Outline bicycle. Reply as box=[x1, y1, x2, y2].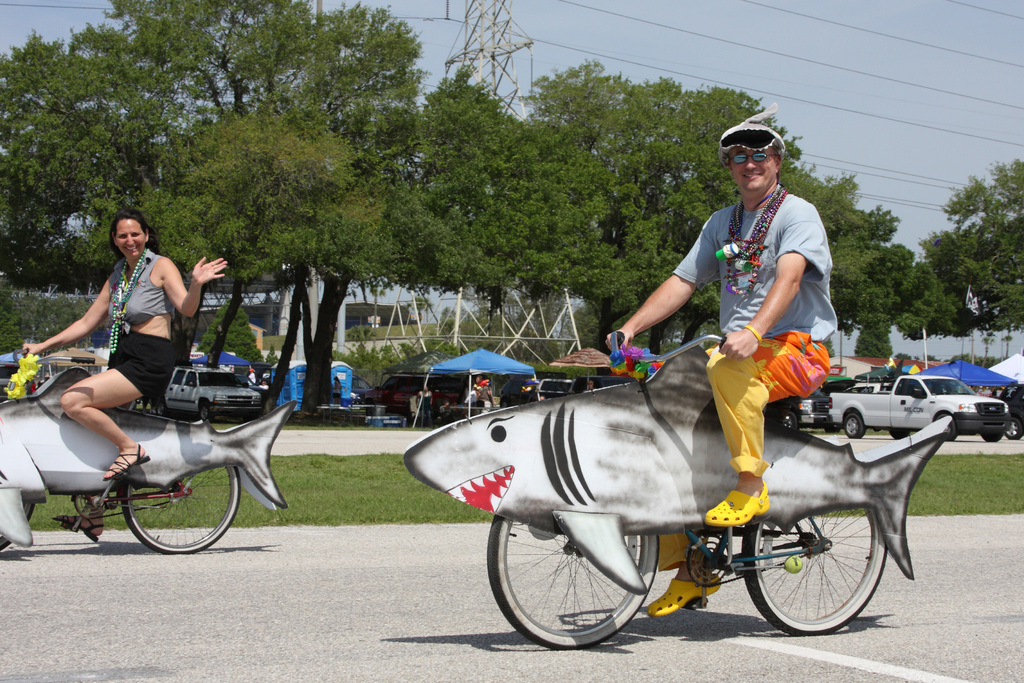
box=[0, 335, 278, 544].
